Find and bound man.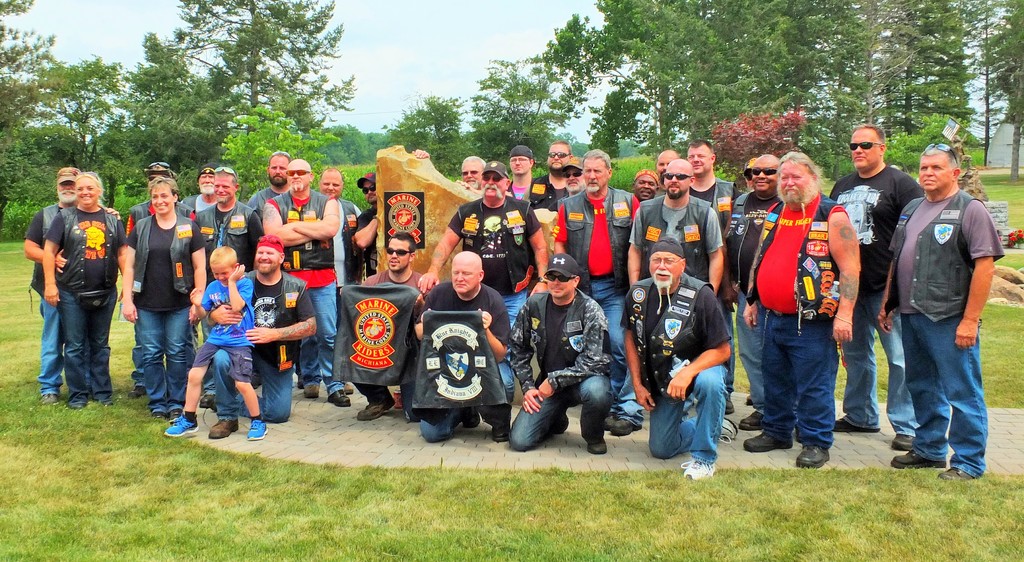
Bound: {"left": 21, "top": 167, "right": 118, "bottom": 405}.
